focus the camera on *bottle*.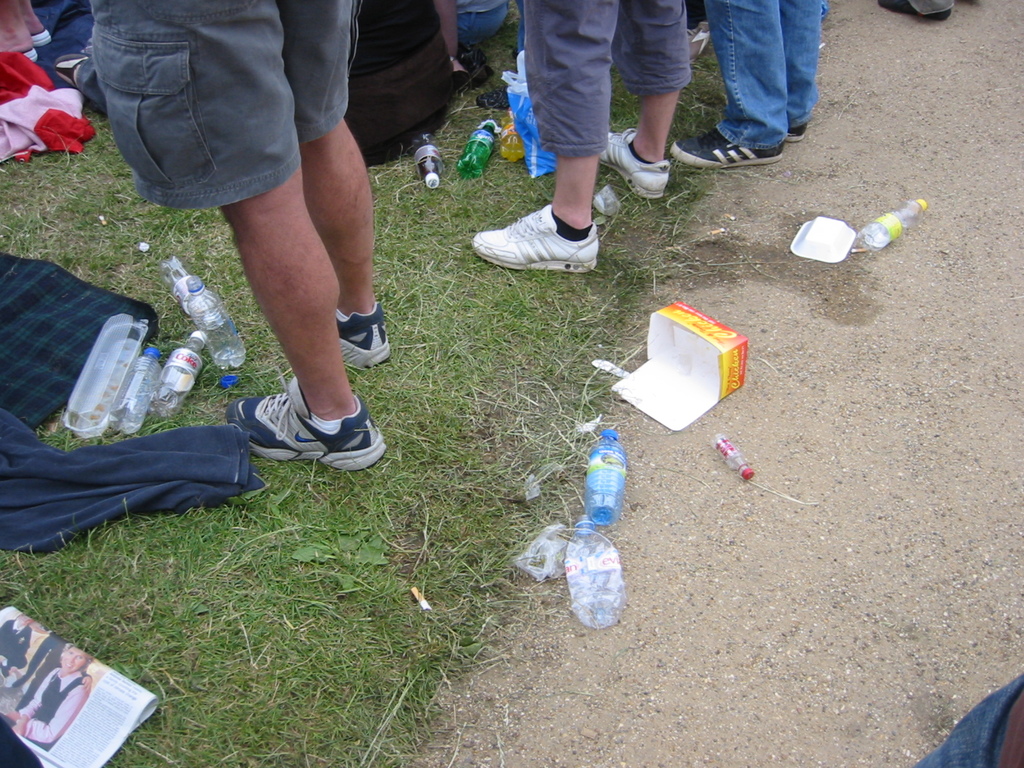
Focus region: [x1=187, y1=268, x2=253, y2=380].
